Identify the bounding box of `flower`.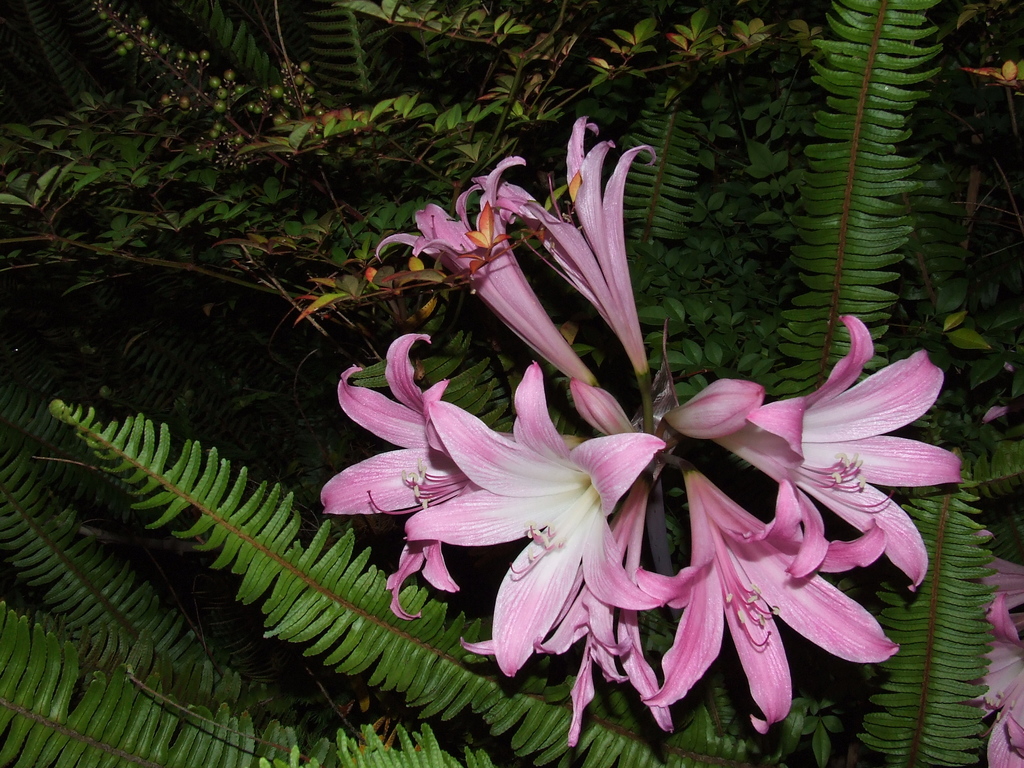
bbox=[403, 360, 720, 676].
